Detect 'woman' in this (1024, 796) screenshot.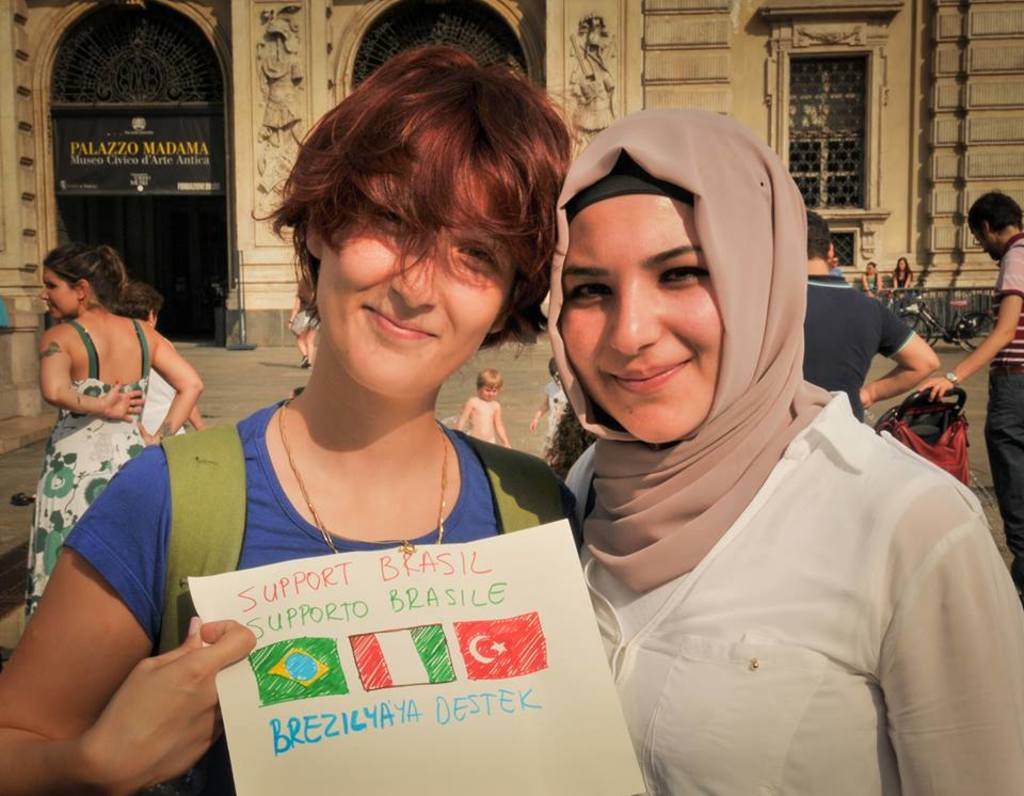
Detection: <box>107,278,213,446</box>.
